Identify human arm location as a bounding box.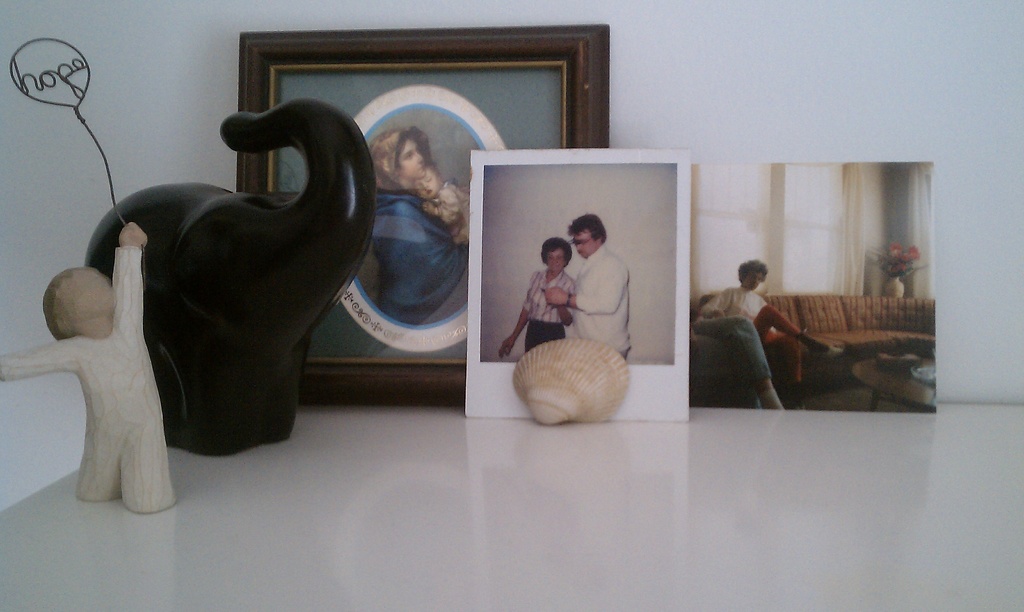
545:255:628:313.
